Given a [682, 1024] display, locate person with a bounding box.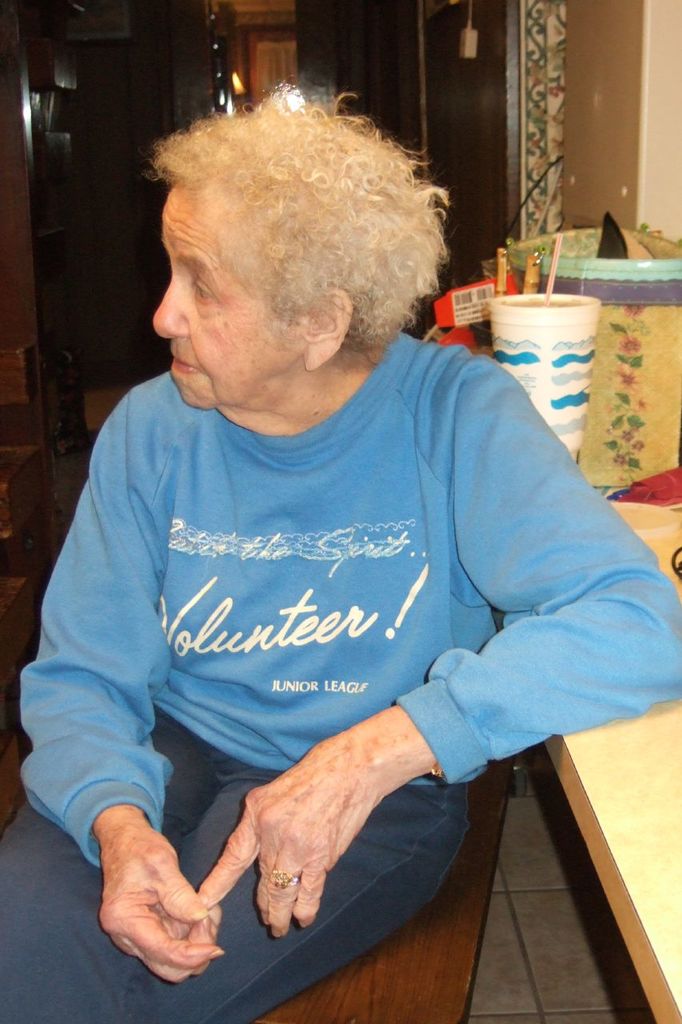
Located: left=0, top=66, right=681, bottom=1023.
